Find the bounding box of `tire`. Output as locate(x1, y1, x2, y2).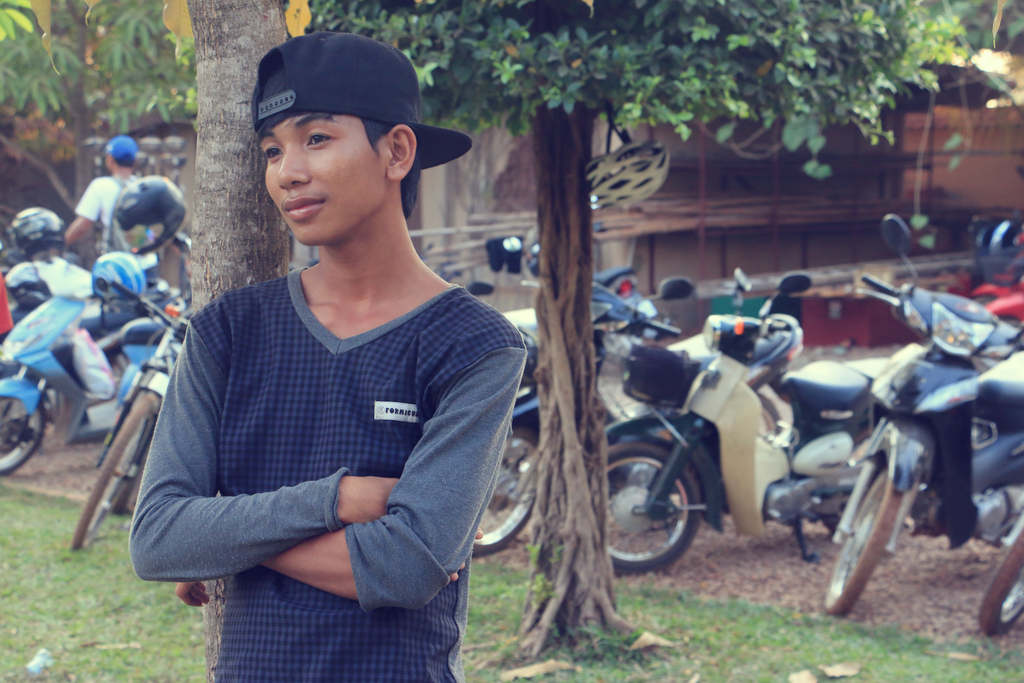
locate(0, 395, 47, 473).
